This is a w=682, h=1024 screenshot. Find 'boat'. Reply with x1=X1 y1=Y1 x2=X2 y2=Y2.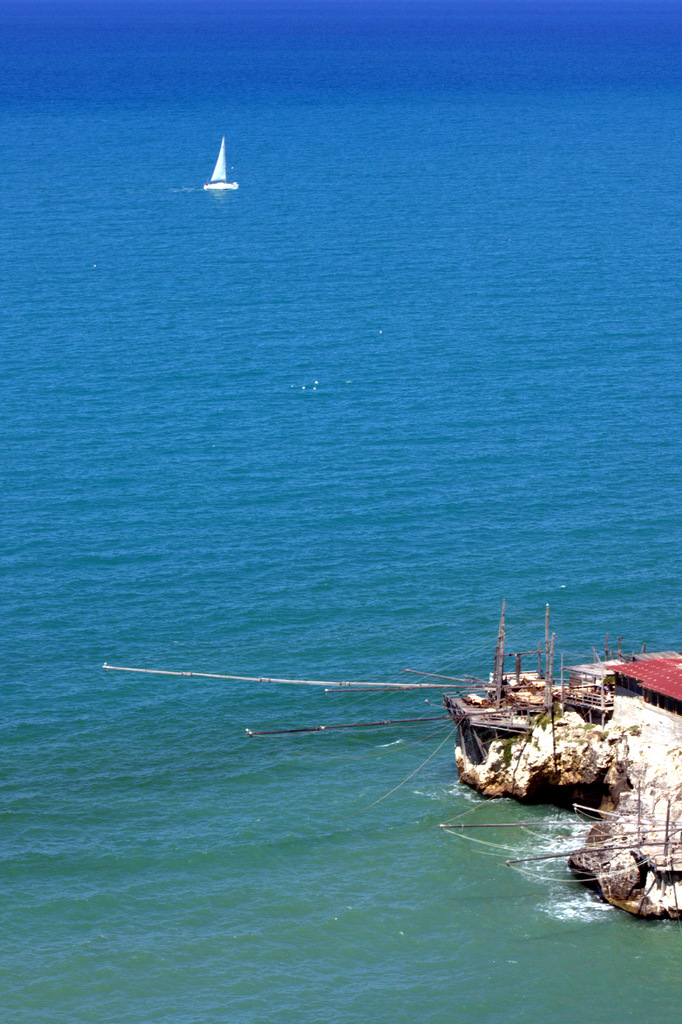
x1=198 y1=137 x2=240 y2=193.
